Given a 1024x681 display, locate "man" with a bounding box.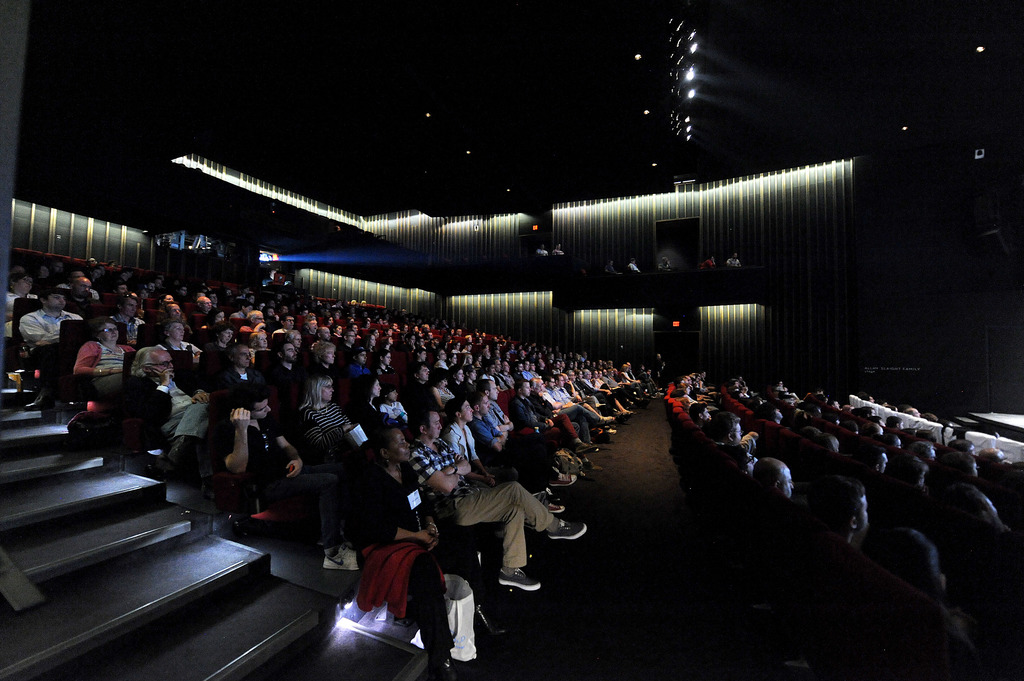
Located: [x1=476, y1=376, x2=578, y2=483].
